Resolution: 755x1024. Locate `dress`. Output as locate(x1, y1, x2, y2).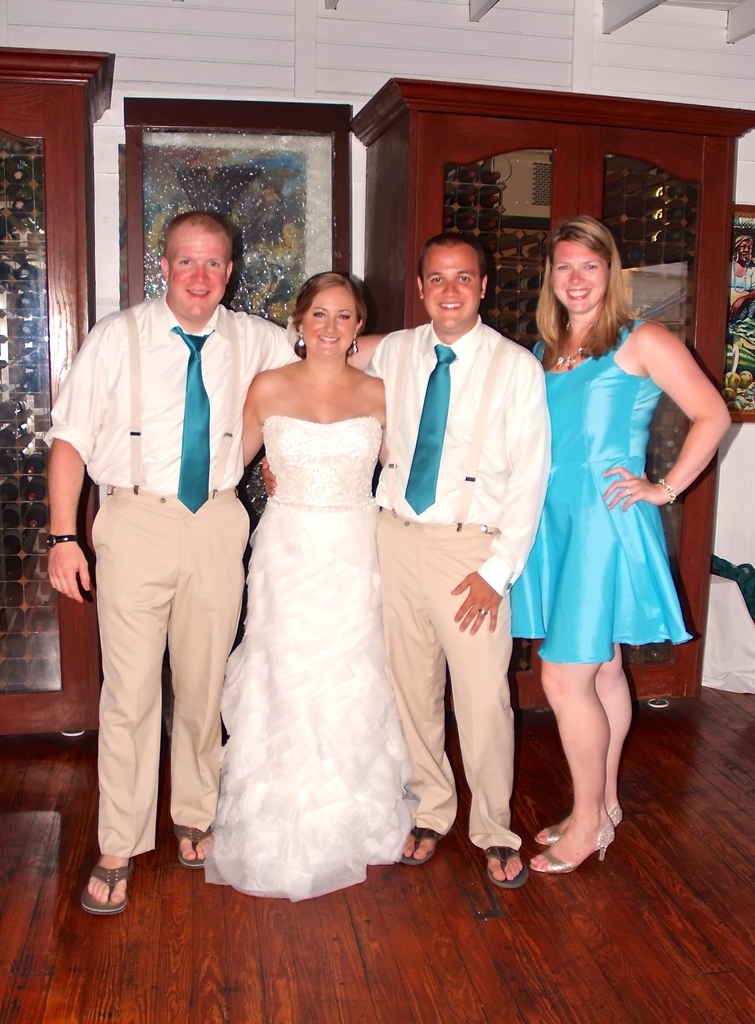
locate(508, 314, 694, 662).
